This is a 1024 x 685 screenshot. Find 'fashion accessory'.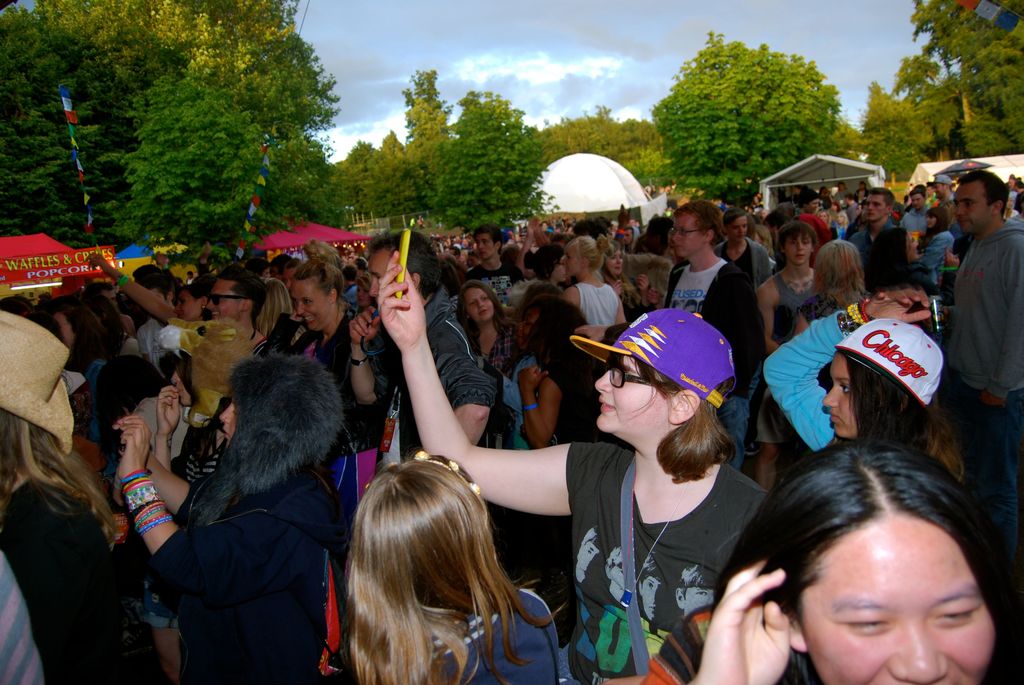
Bounding box: 607,361,678,393.
